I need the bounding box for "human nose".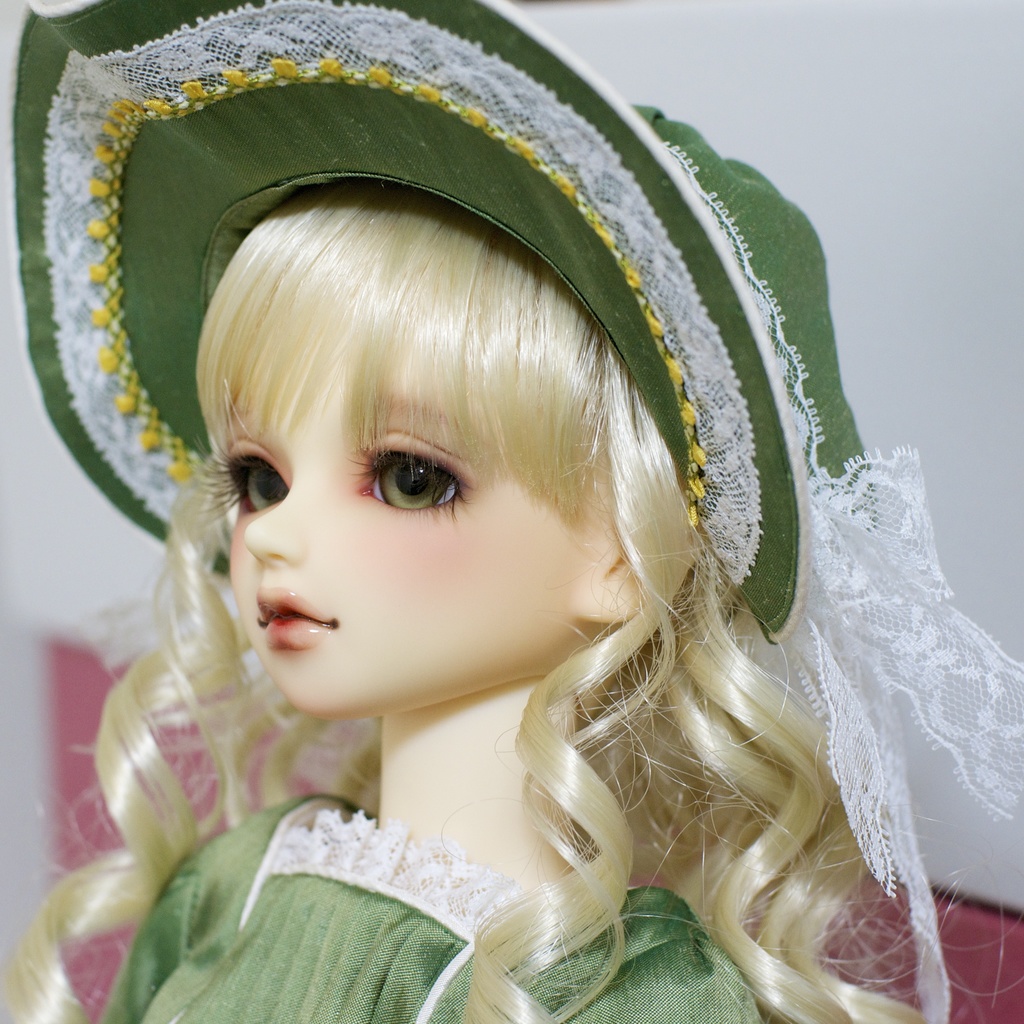
Here it is: [left=248, top=462, right=304, bottom=565].
